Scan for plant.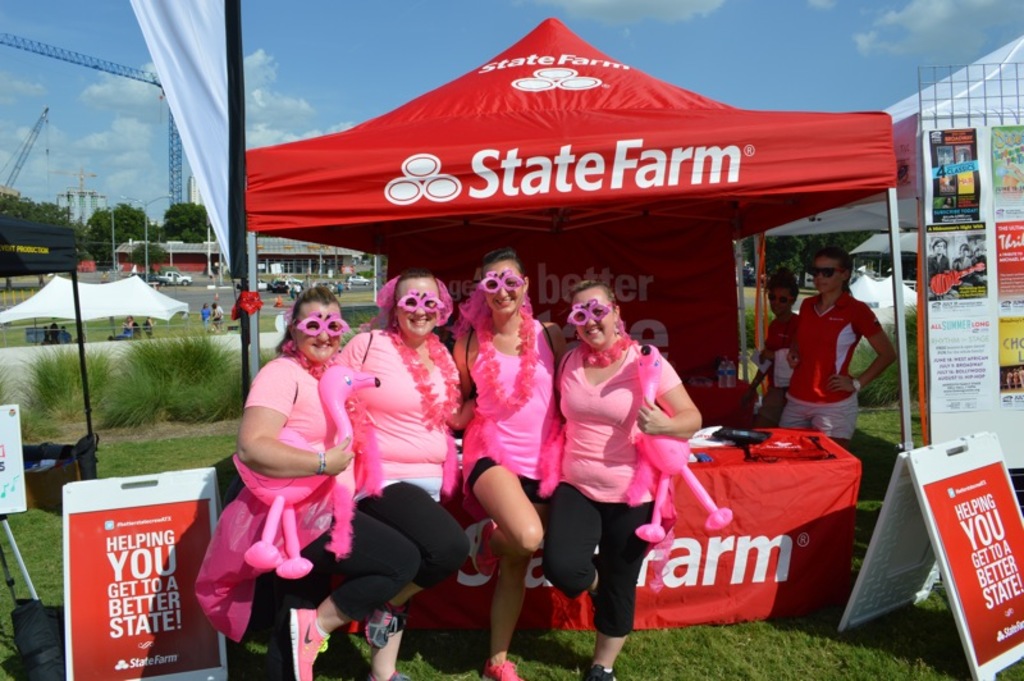
Scan result: locate(746, 214, 814, 292).
